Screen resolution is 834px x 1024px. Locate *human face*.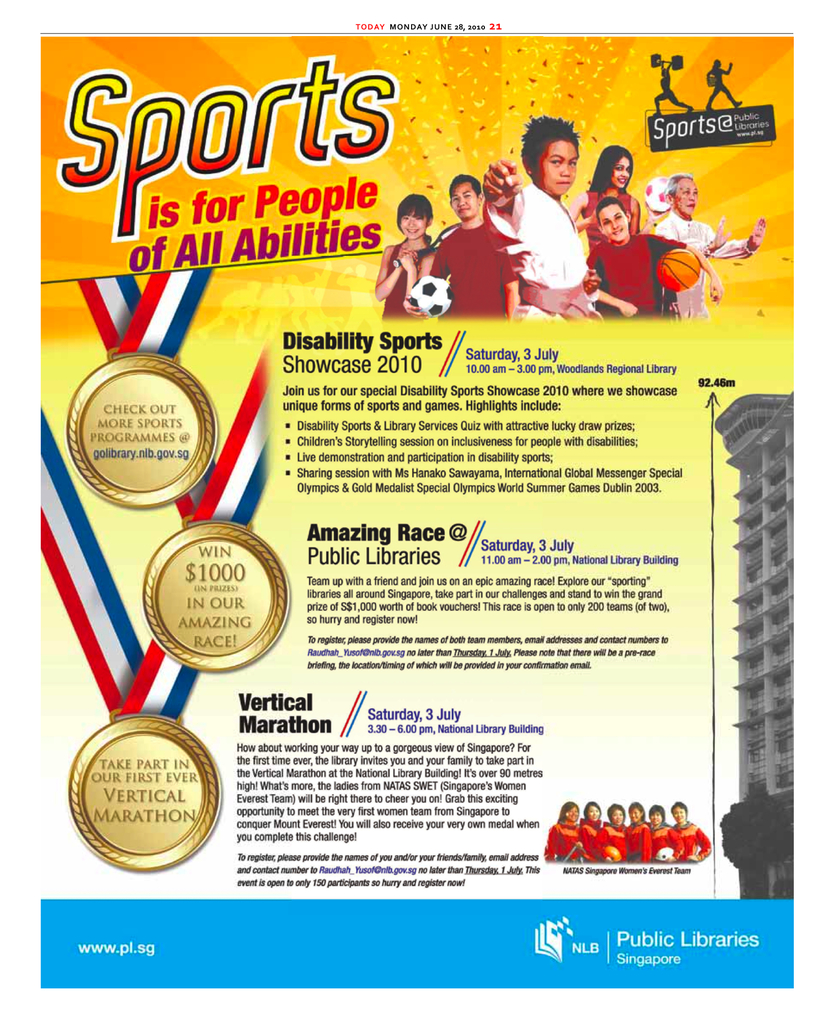
rect(452, 183, 478, 218).
